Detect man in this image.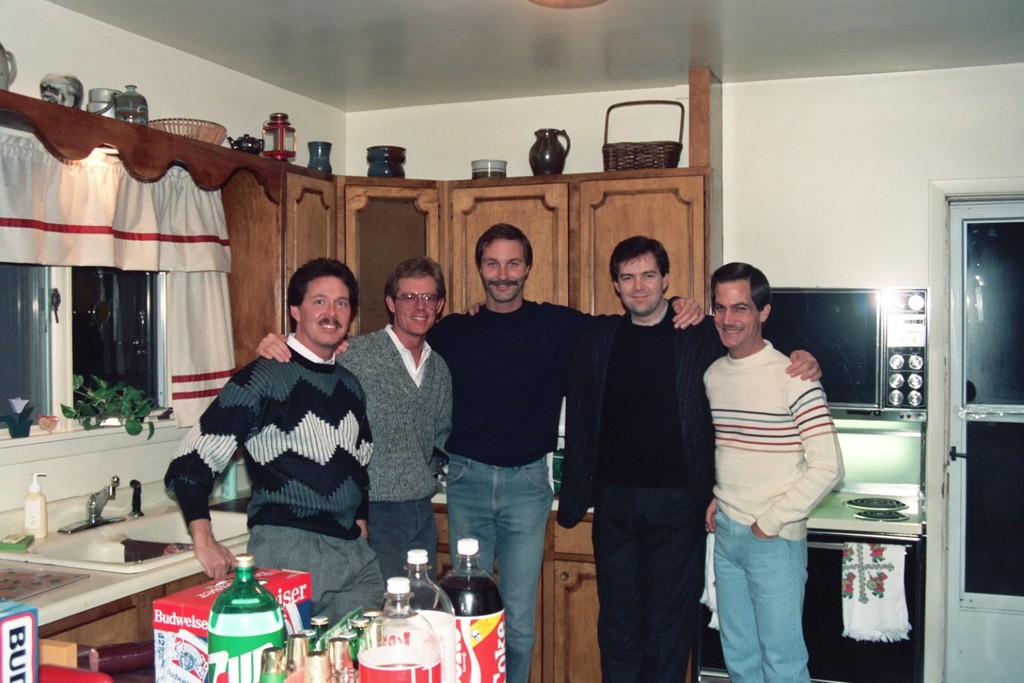
Detection: left=643, top=255, right=829, bottom=682.
